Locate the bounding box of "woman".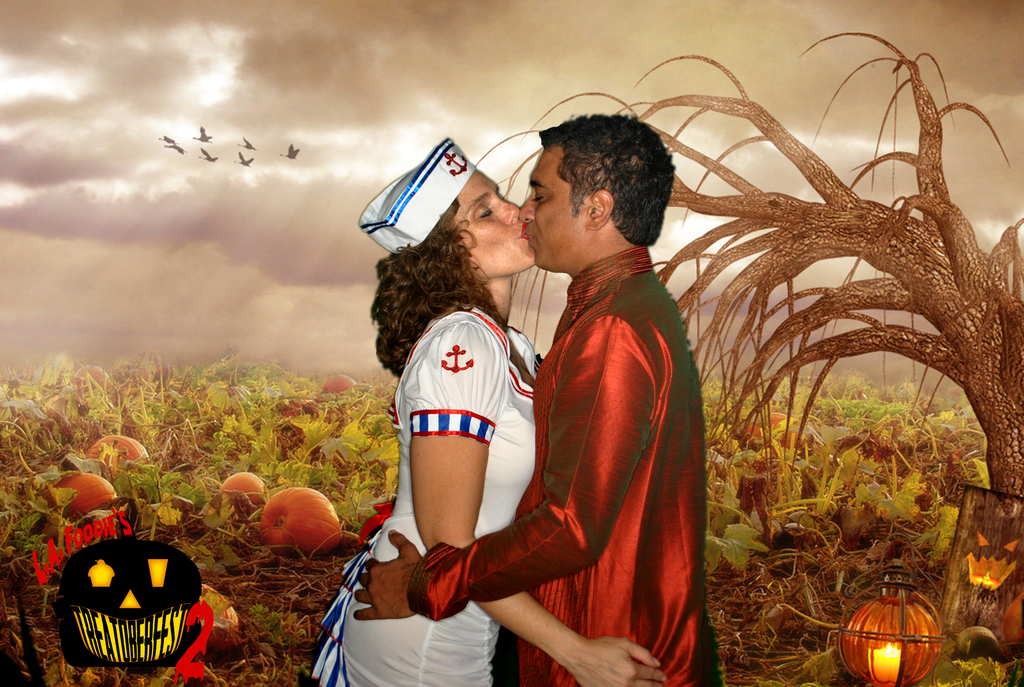
Bounding box: rect(374, 130, 675, 686).
